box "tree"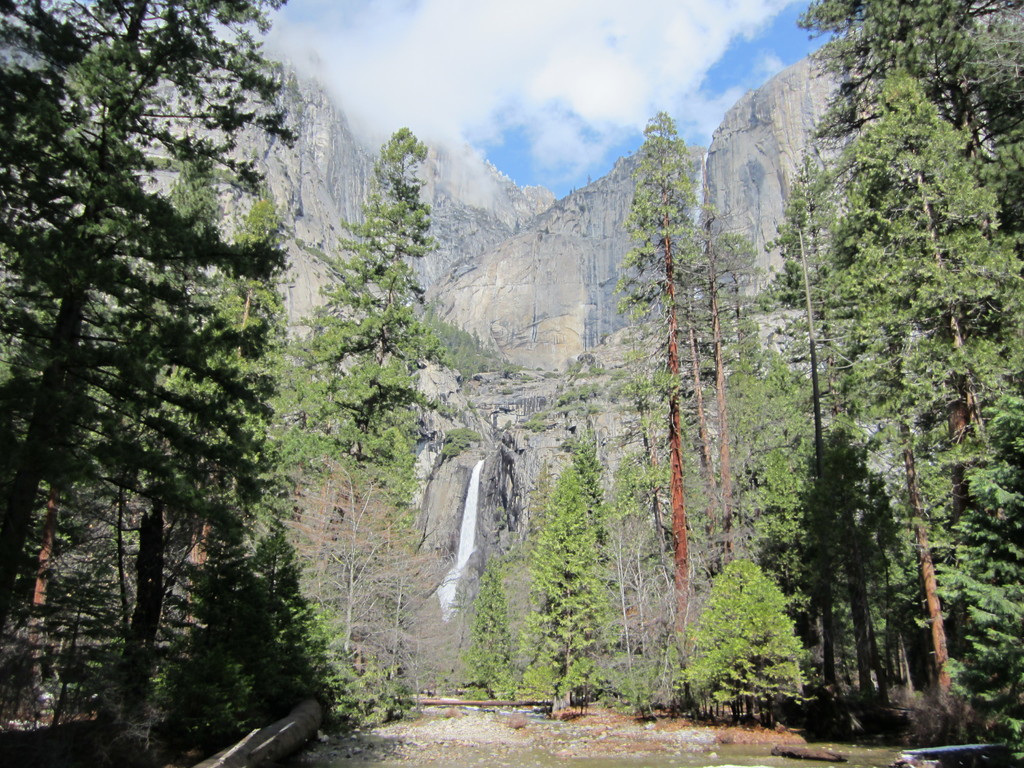
locate(781, 426, 903, 740)
